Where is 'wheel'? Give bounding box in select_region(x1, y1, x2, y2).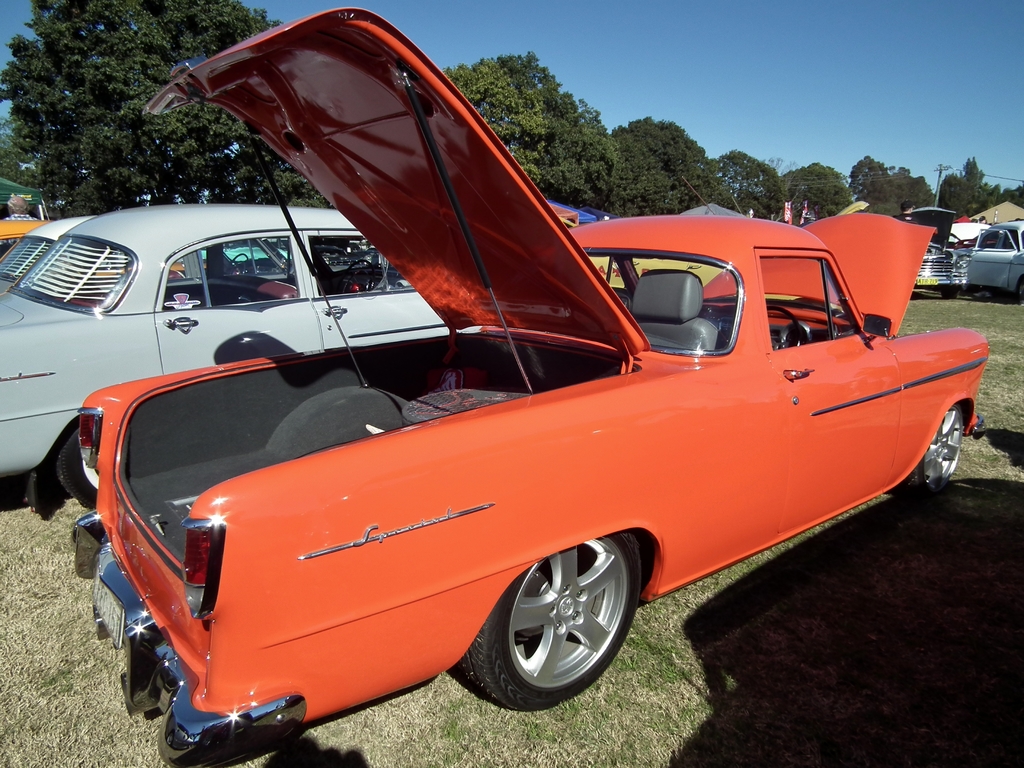
select_region(480, 542, 640, 712).
